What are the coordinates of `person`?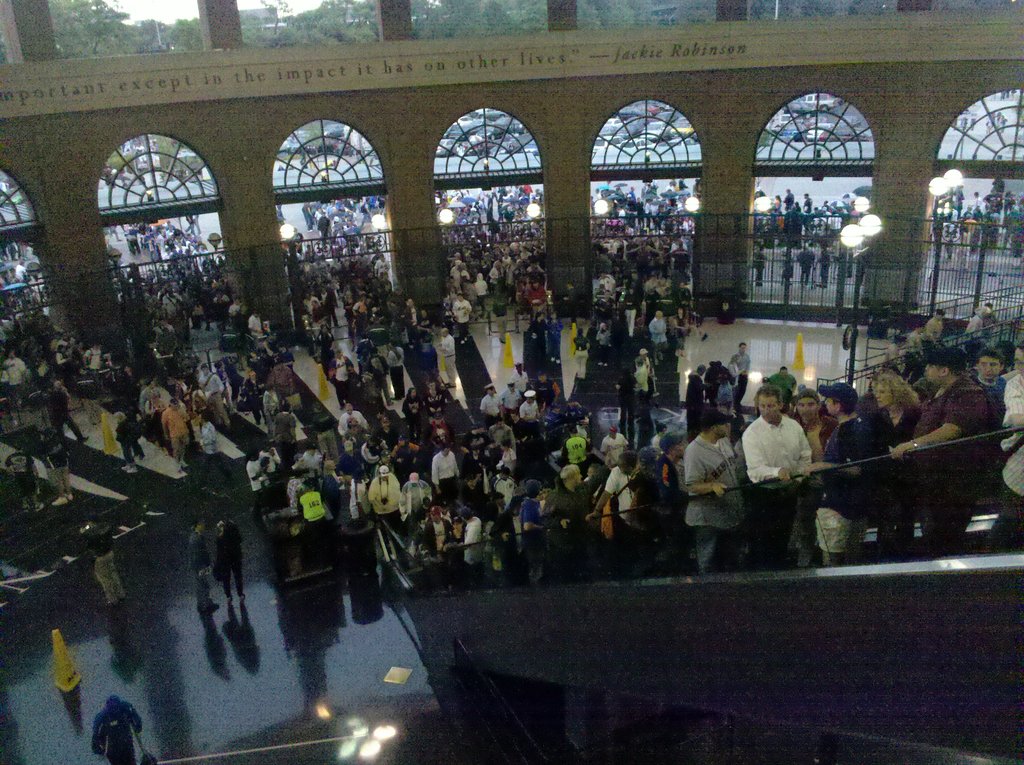
bbox=[911, 311, 943, 350].
